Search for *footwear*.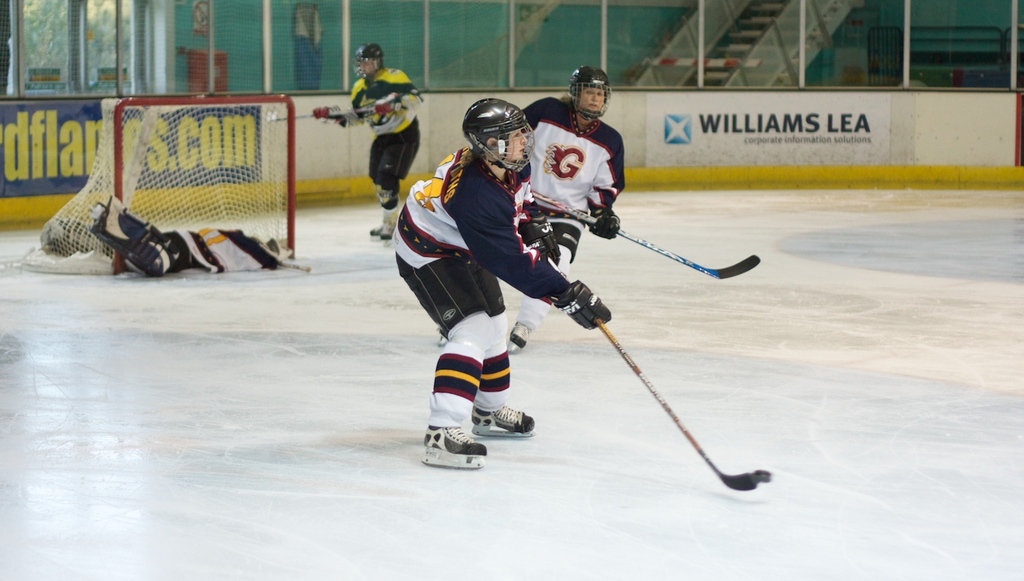
Found at 378:222:395:240.
